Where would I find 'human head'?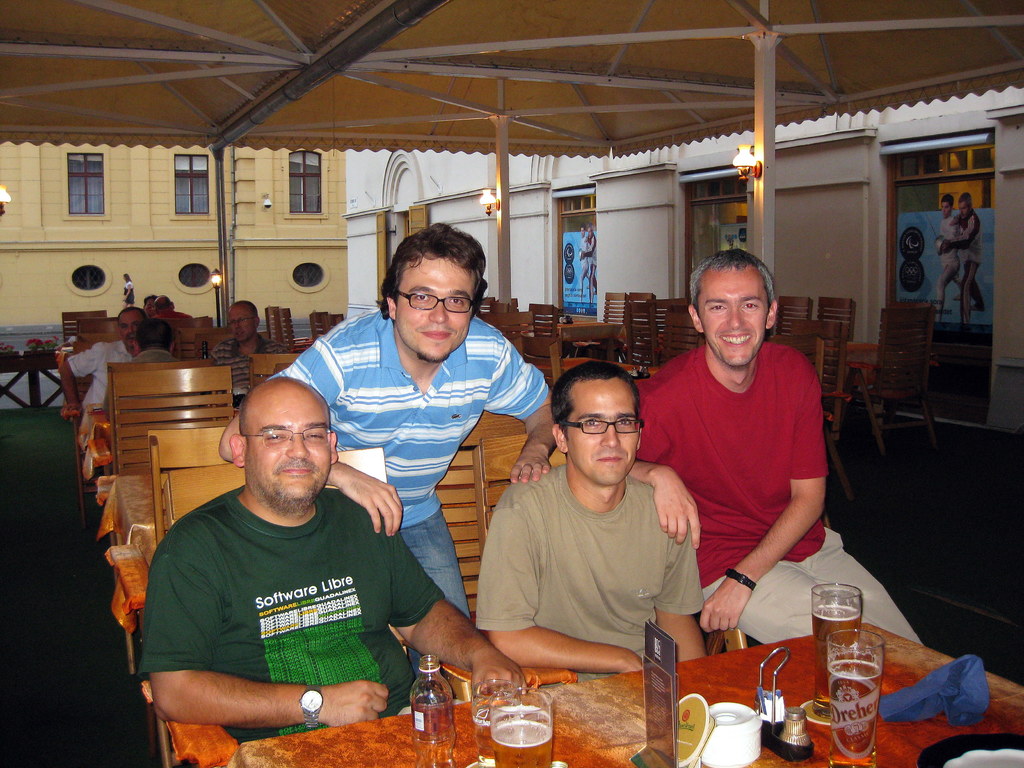
At bbox(227, 302, 259, 346).
